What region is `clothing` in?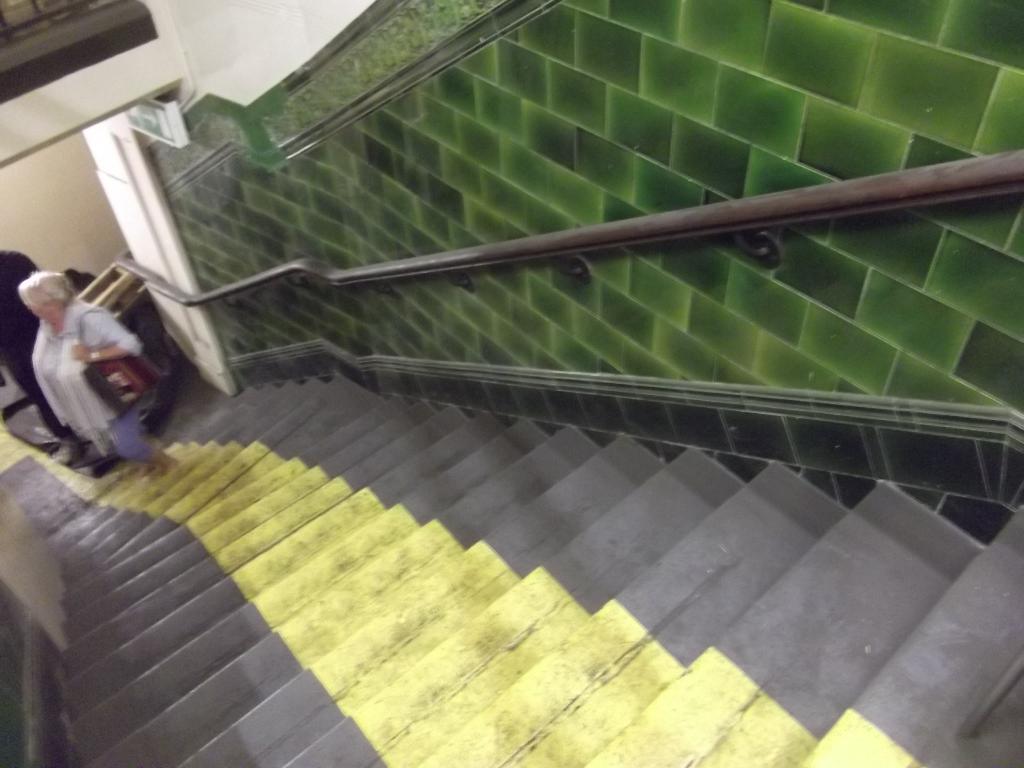
detection(0, 241, 68, 430).
